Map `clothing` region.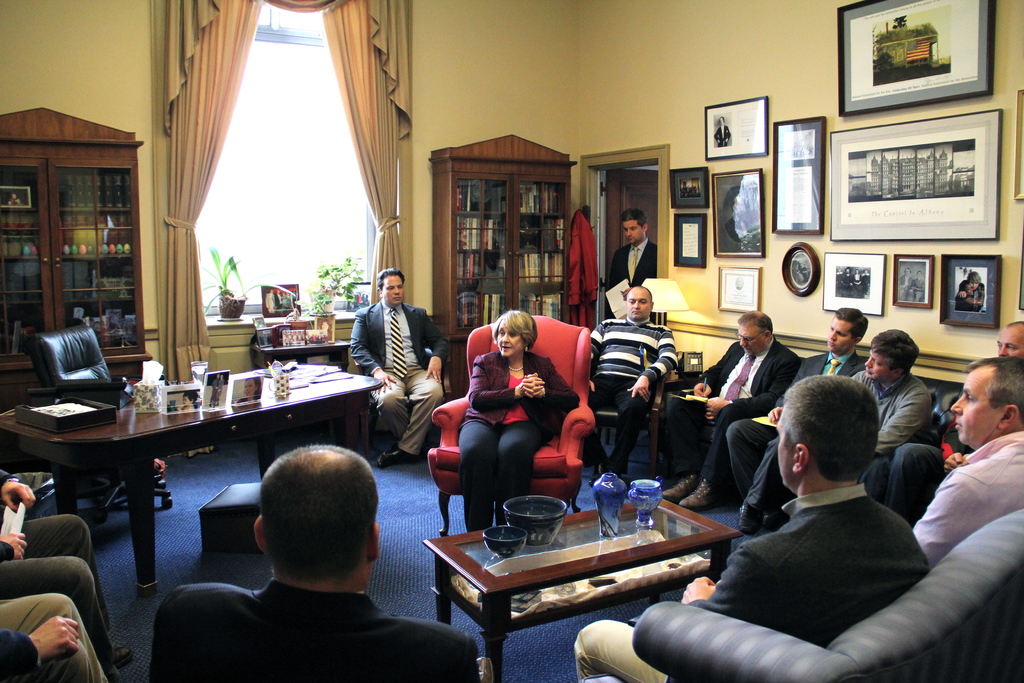
Mapped to {"left": 456, "top": 350, "right": 581, "bottom": 531}.
